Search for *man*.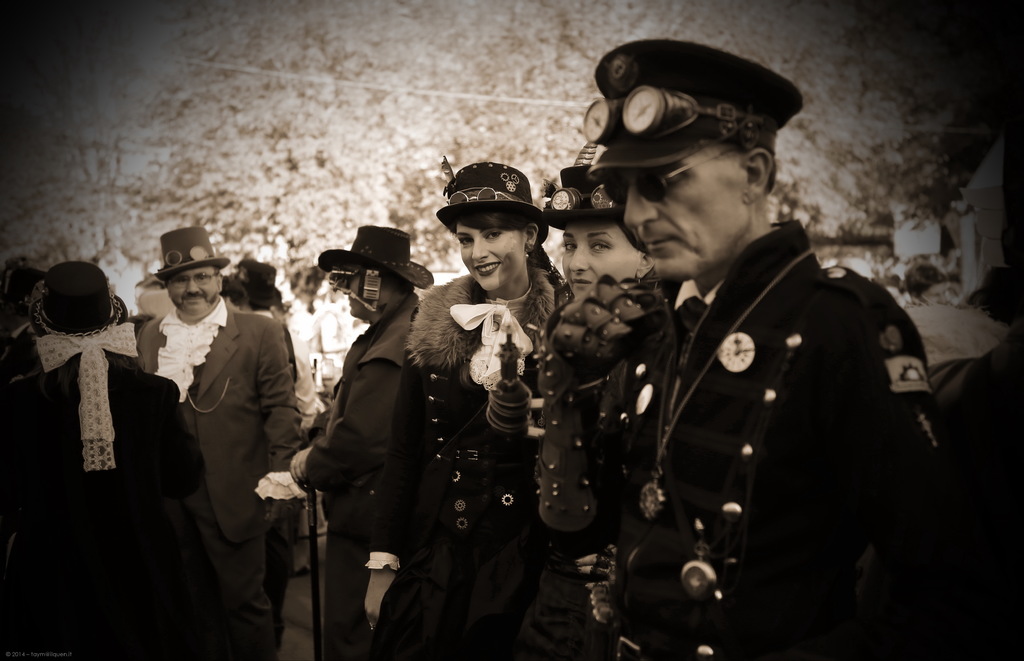
Found at pyautogui.locateOnScreen(285, 220, 445, 660).
